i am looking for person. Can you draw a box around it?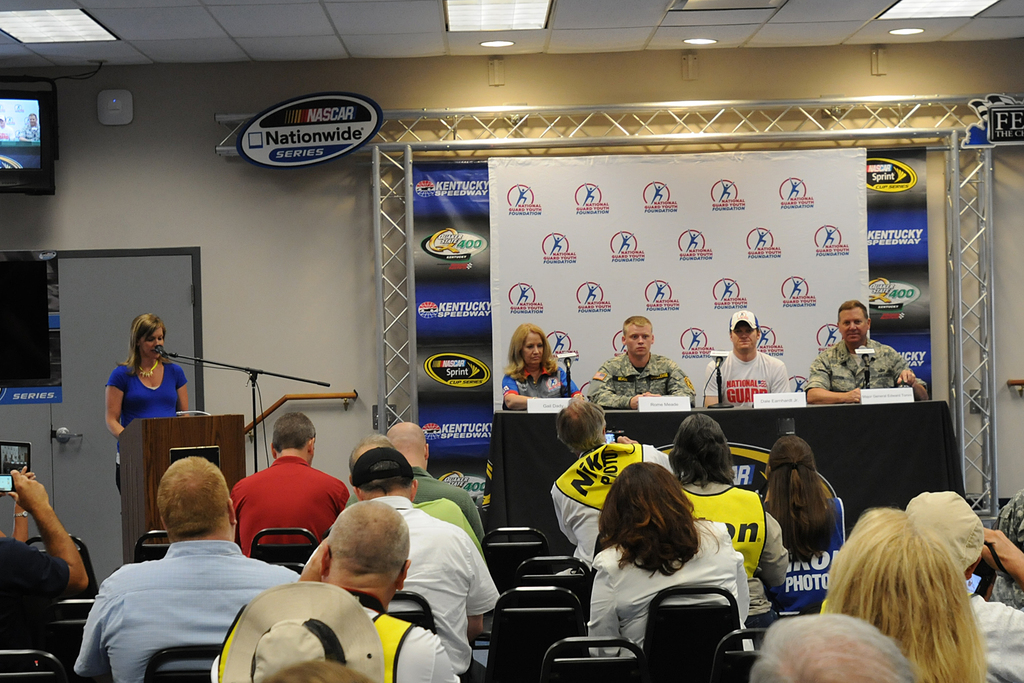
Sure, the bounding box is box(205, 506, 463, 682).
